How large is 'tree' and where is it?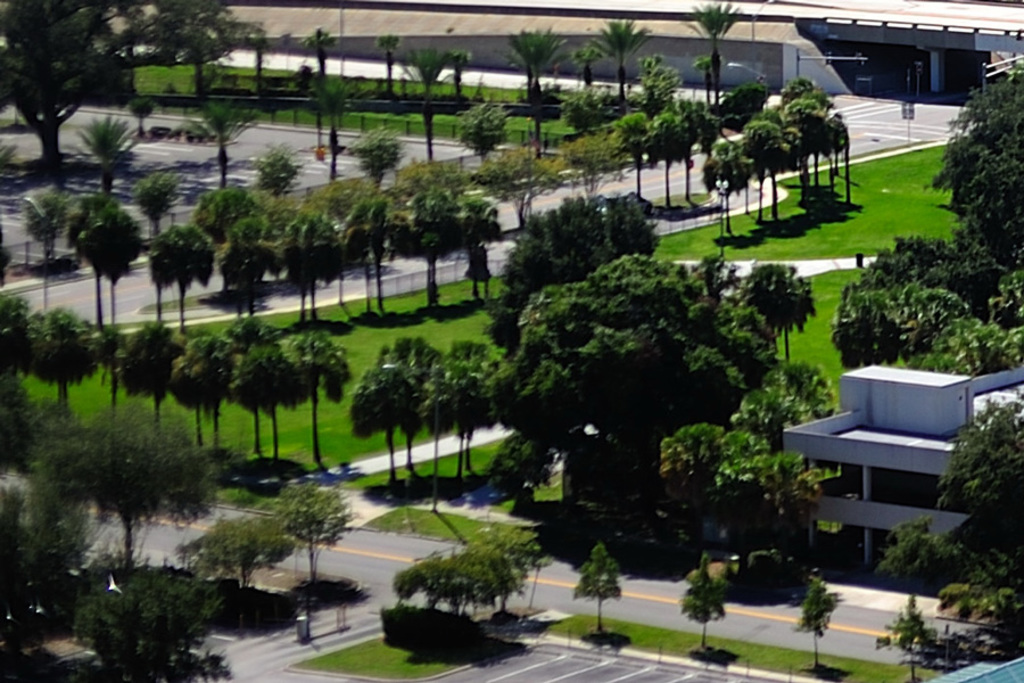
Bounding box: <bbox>348, 130, 408, 187</bbox>.
